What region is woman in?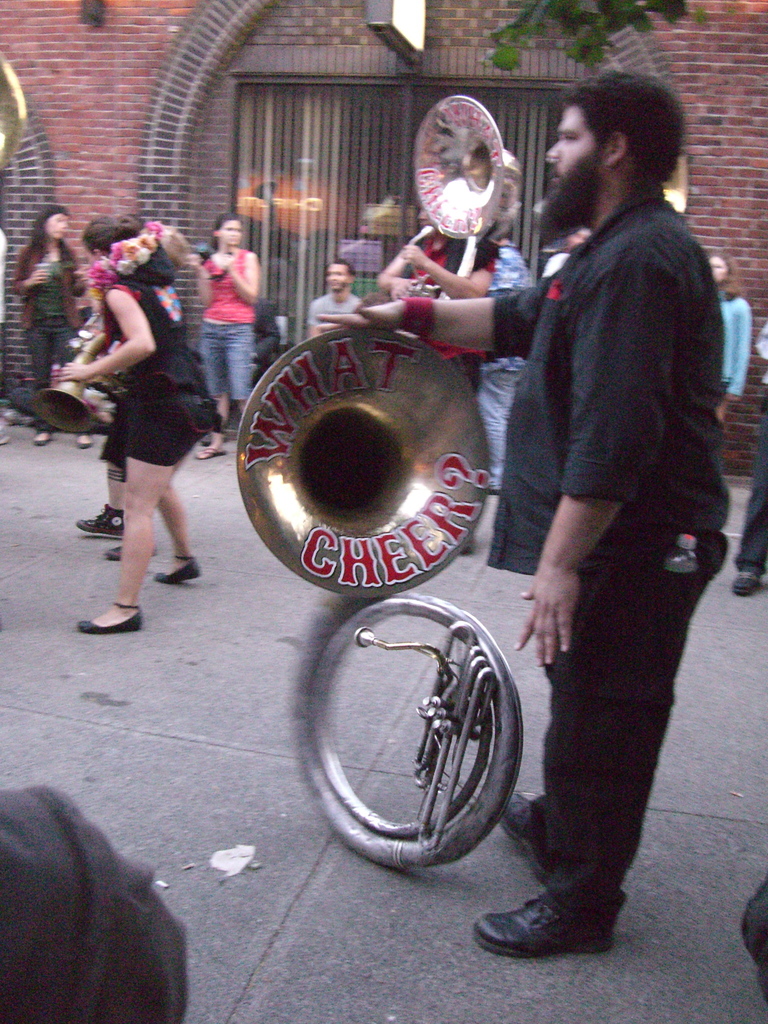
bbox(6, 203, 91, 447).
